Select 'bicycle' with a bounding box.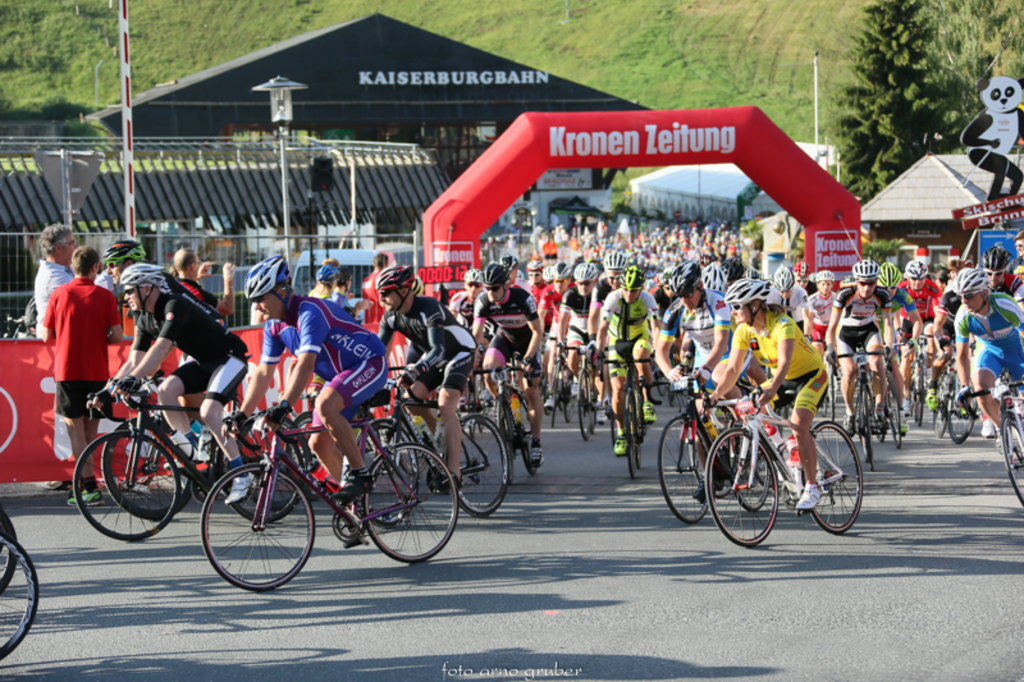
[824, 343, 883, 472].
